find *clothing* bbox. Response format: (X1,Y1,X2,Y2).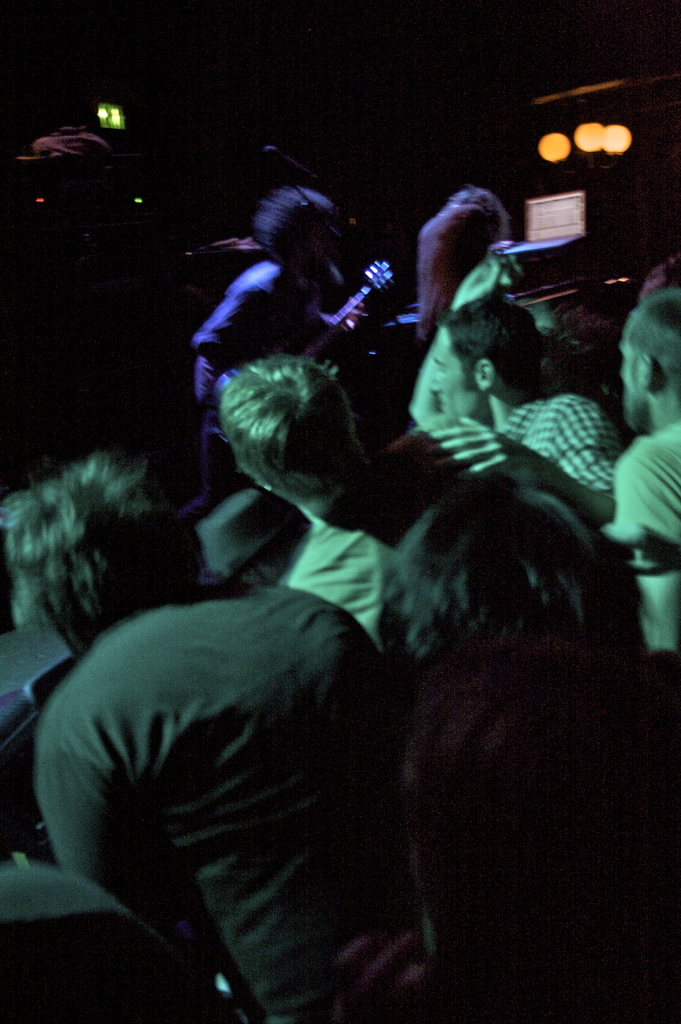
(282,416,623,701).
